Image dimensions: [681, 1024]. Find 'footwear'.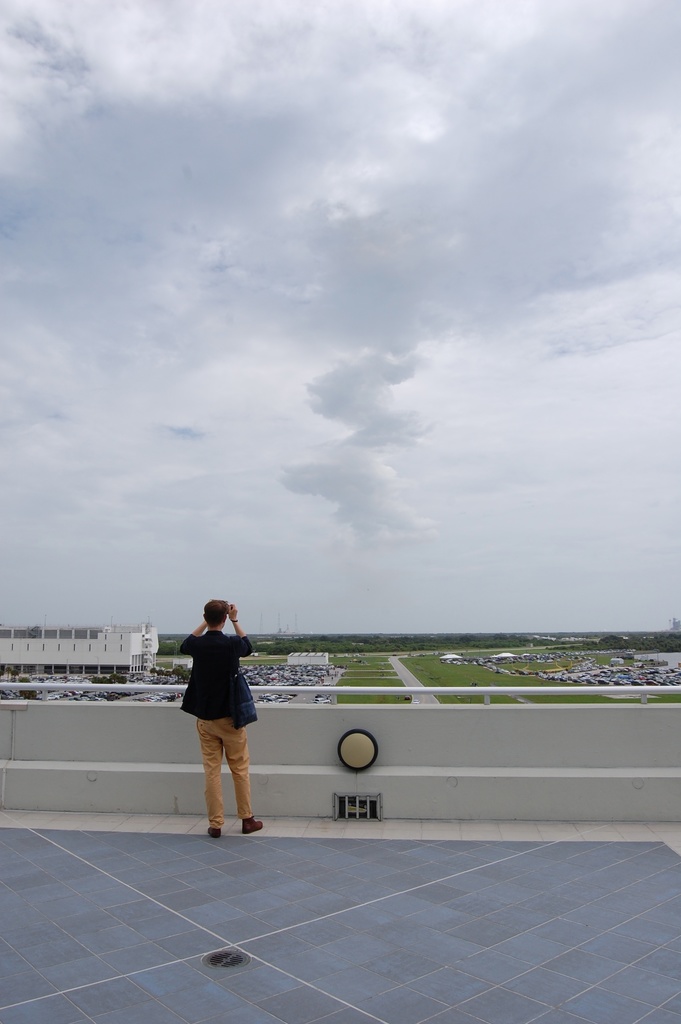
(207,827,223,839).
